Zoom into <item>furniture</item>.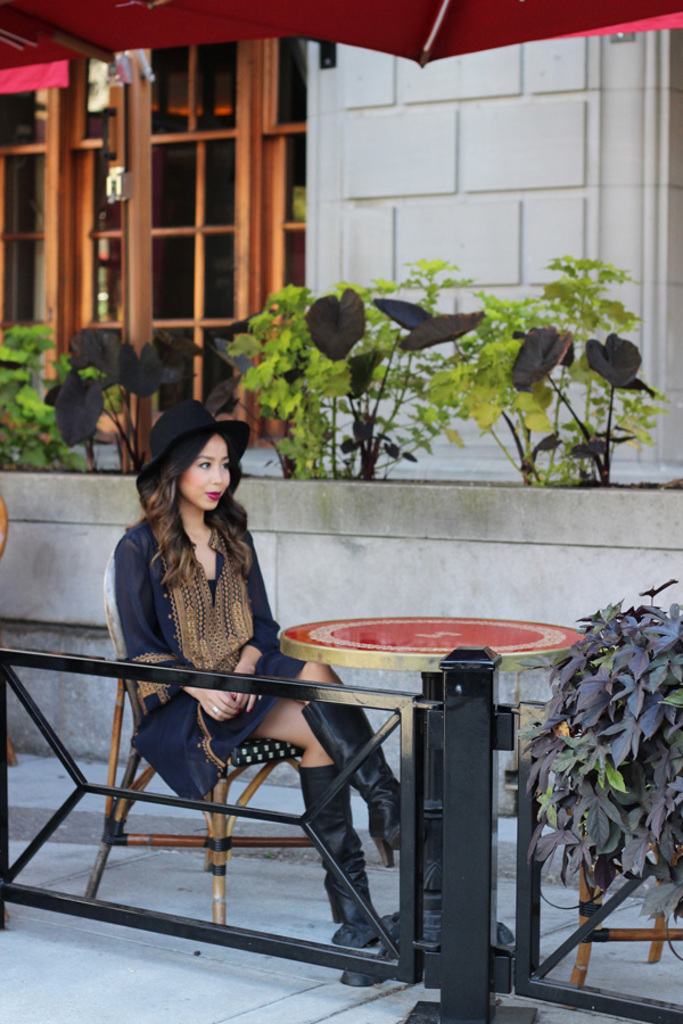
Zoom target: {"x1": 0, "y1": 496, "x2": 22, "y2": 770}.
